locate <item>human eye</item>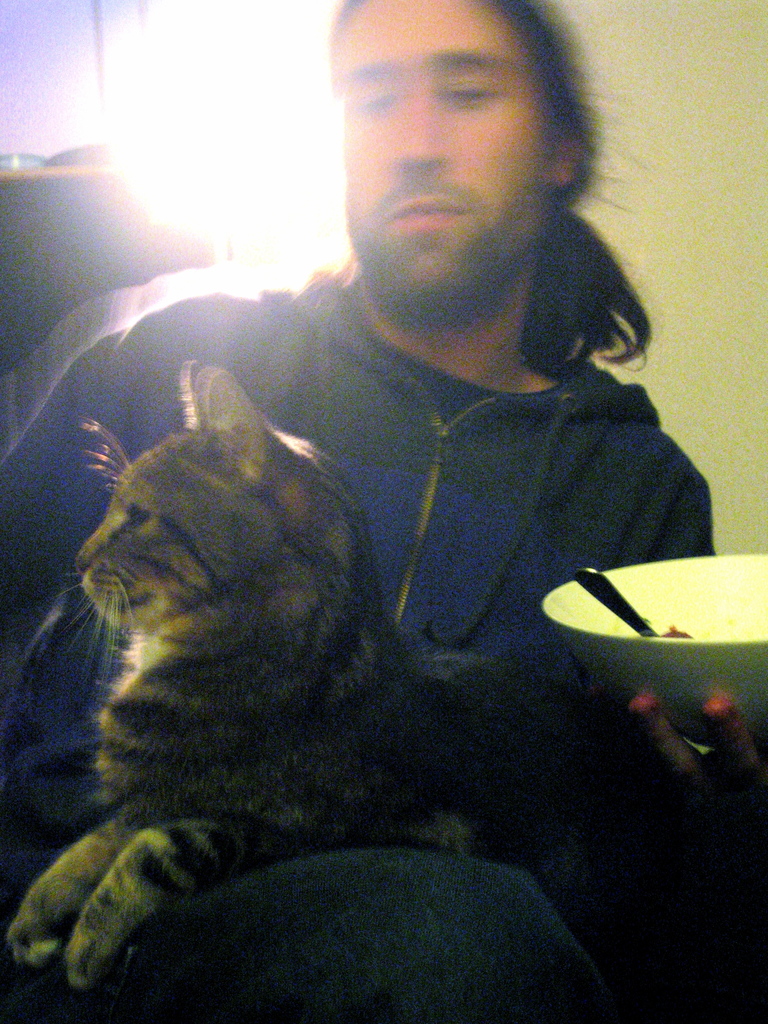
bbox=[349, 89, 393, 118]
